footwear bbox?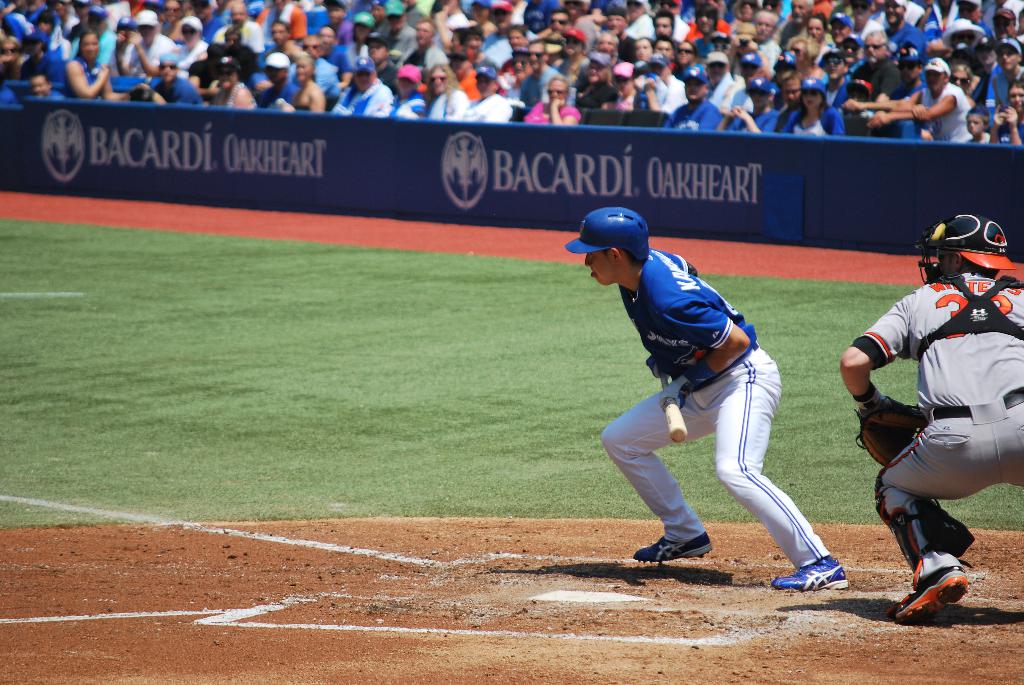
[903,555,981,623]
